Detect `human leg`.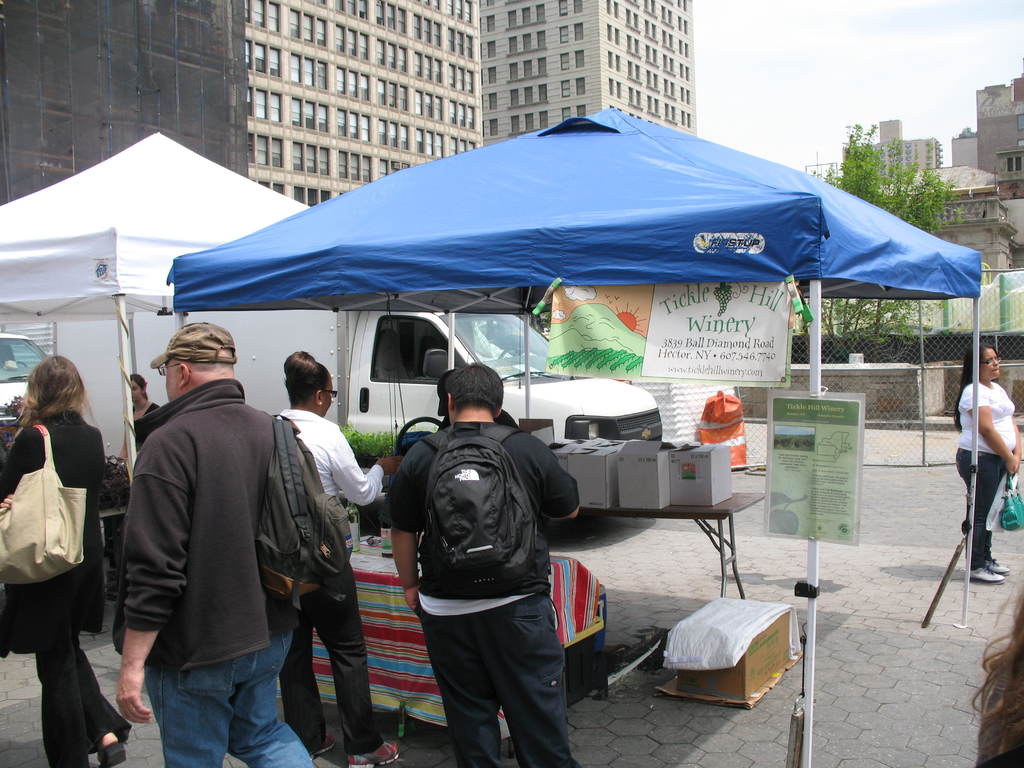
Detected at [x1=959, y1=450, x2=1007, y2=581].
